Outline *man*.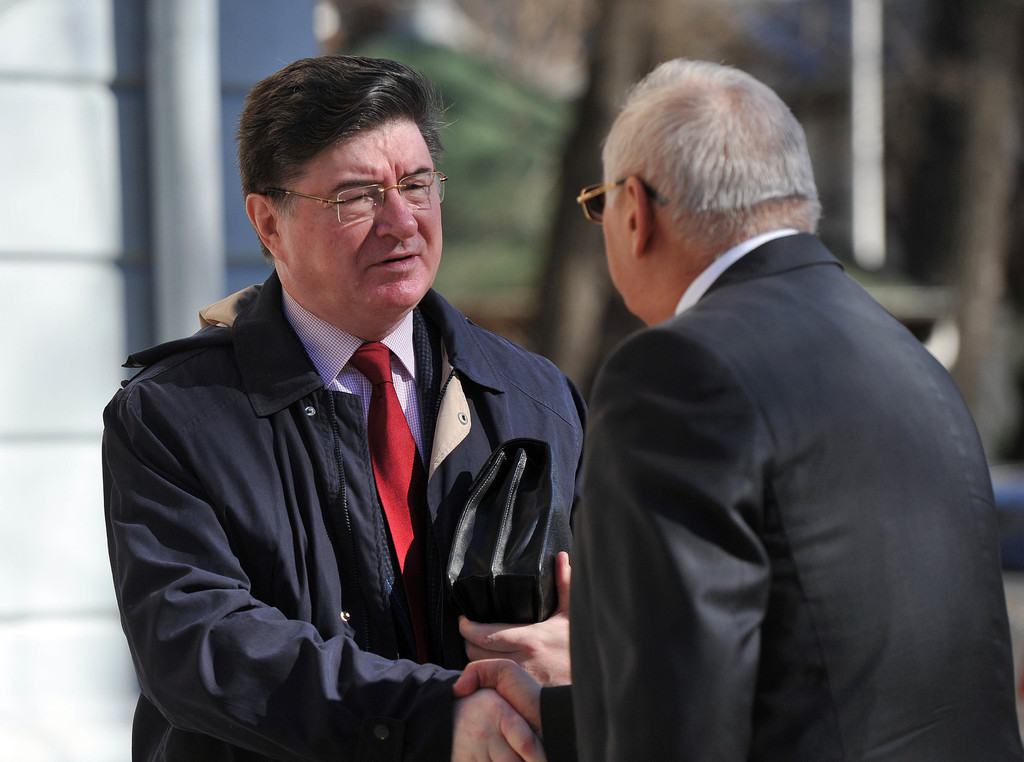
Outline: [102, 55, 602, 761].
